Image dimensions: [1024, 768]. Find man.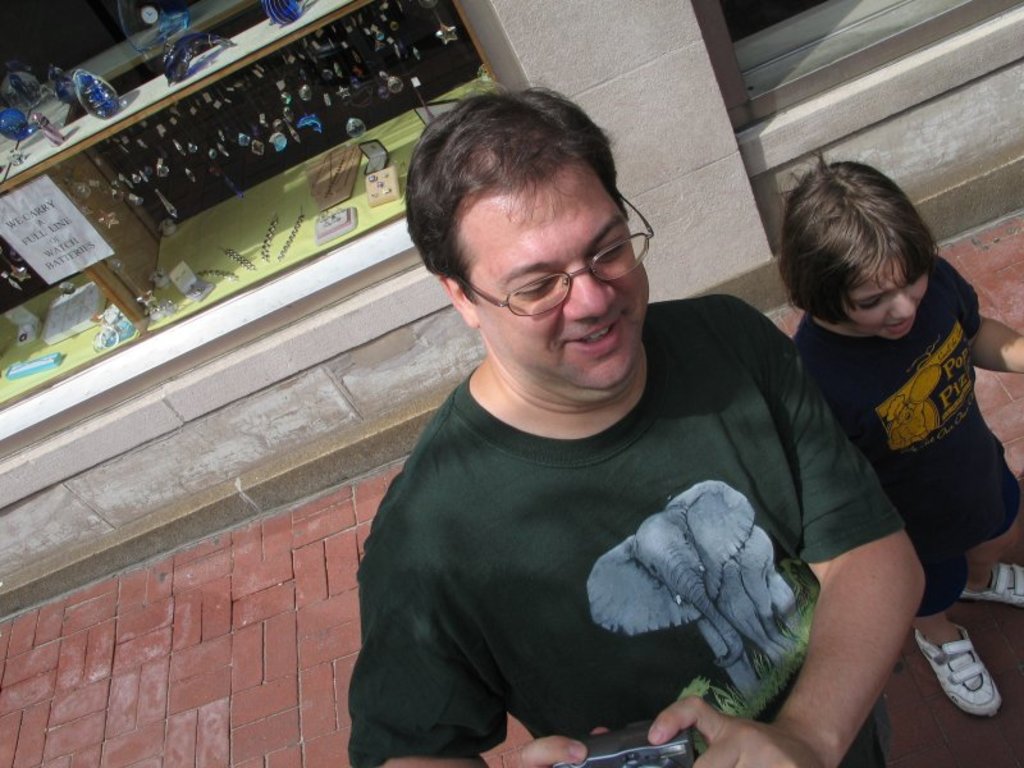
(314,116,937,767).
